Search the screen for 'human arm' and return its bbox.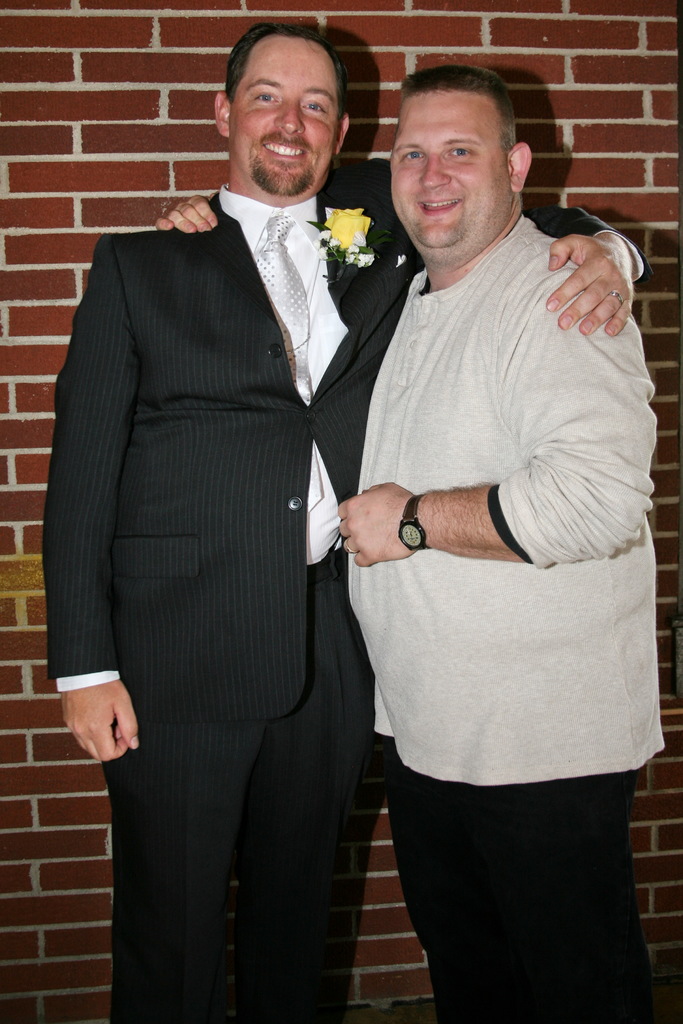
Found: x1=145, y1=189, x2=226, y2=235.
